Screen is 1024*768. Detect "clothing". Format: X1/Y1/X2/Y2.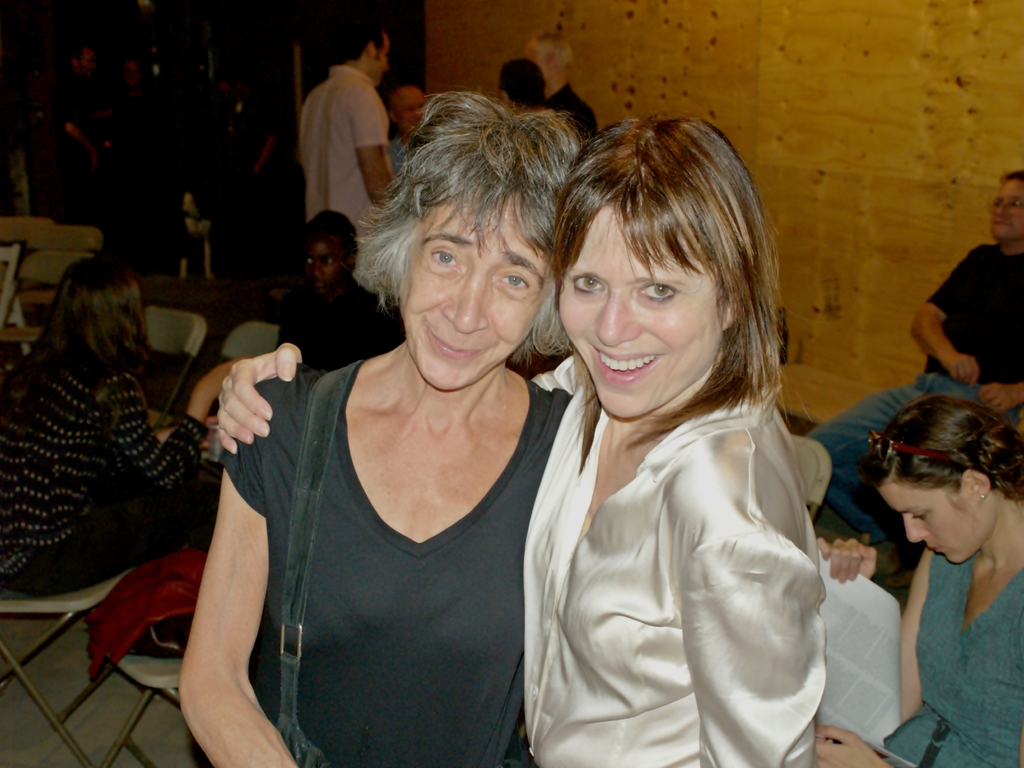
224/375/573/765.
